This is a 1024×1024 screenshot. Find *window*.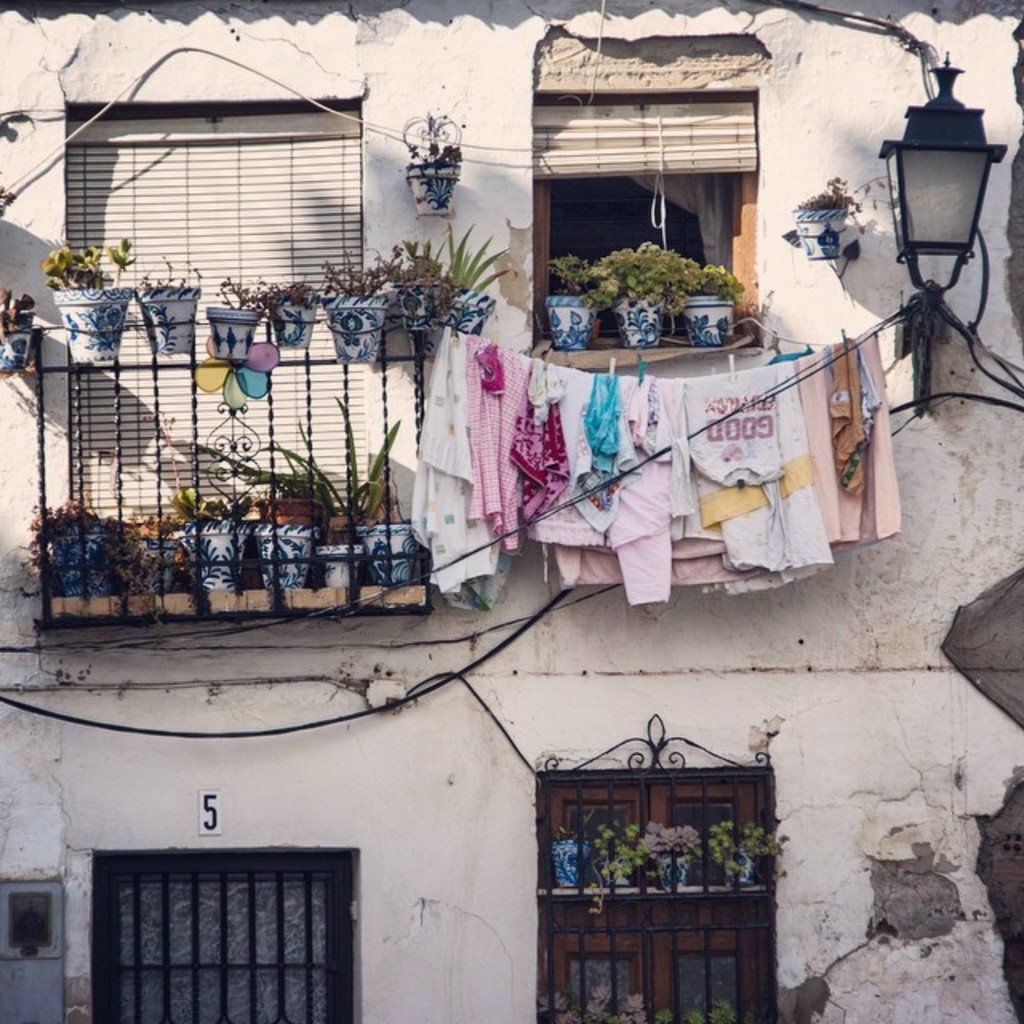
Bounding box: locate(67, 101, 362, 565).
